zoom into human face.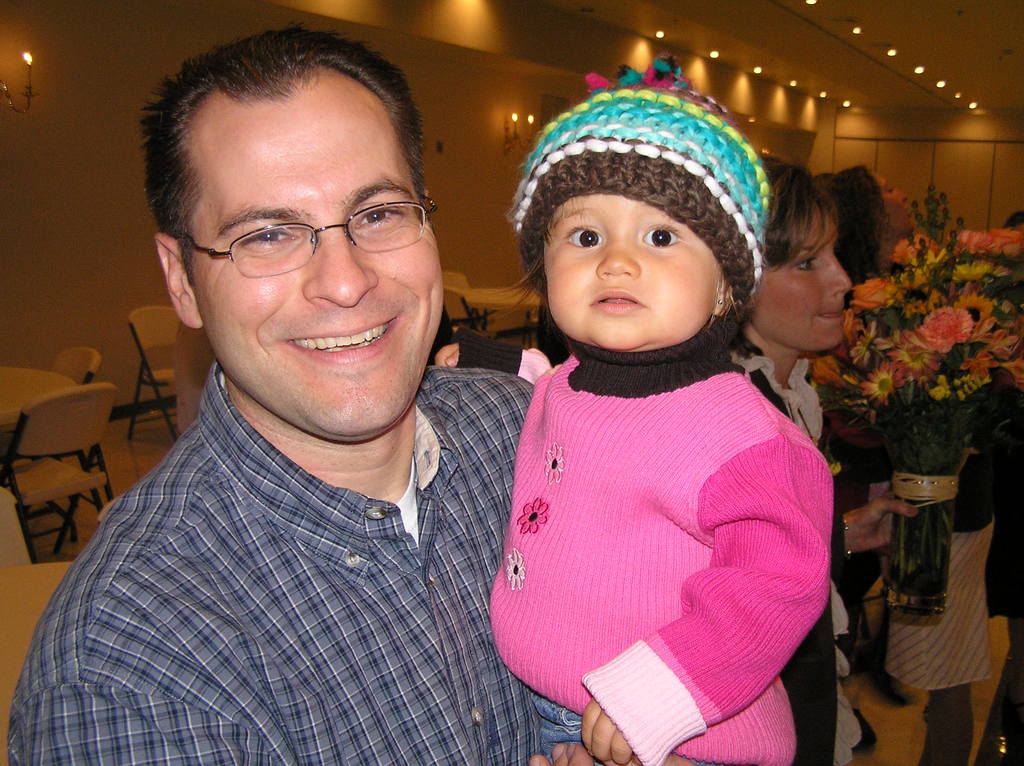
Zoom target: [left=866, top=167, right=917, bottom=235].
